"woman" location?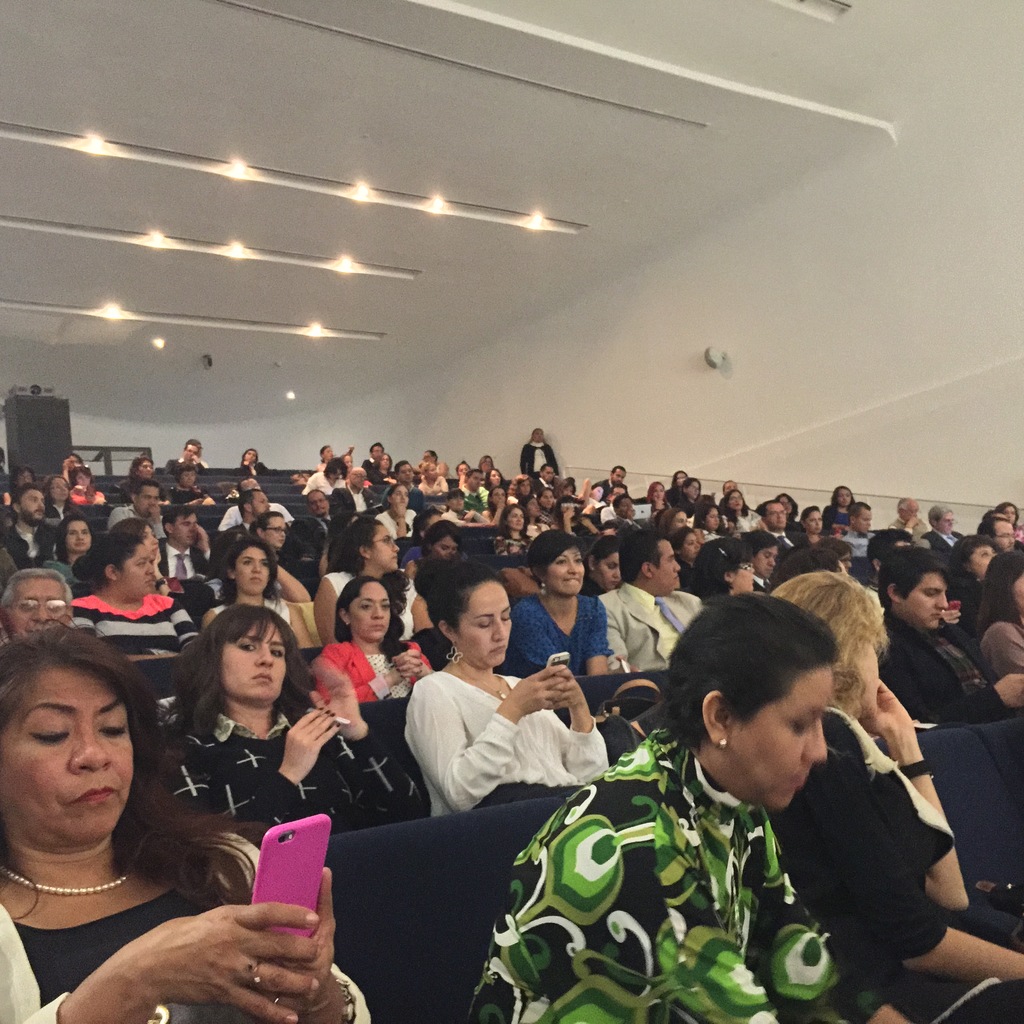
bbox=[657, 507, 686, 537]
